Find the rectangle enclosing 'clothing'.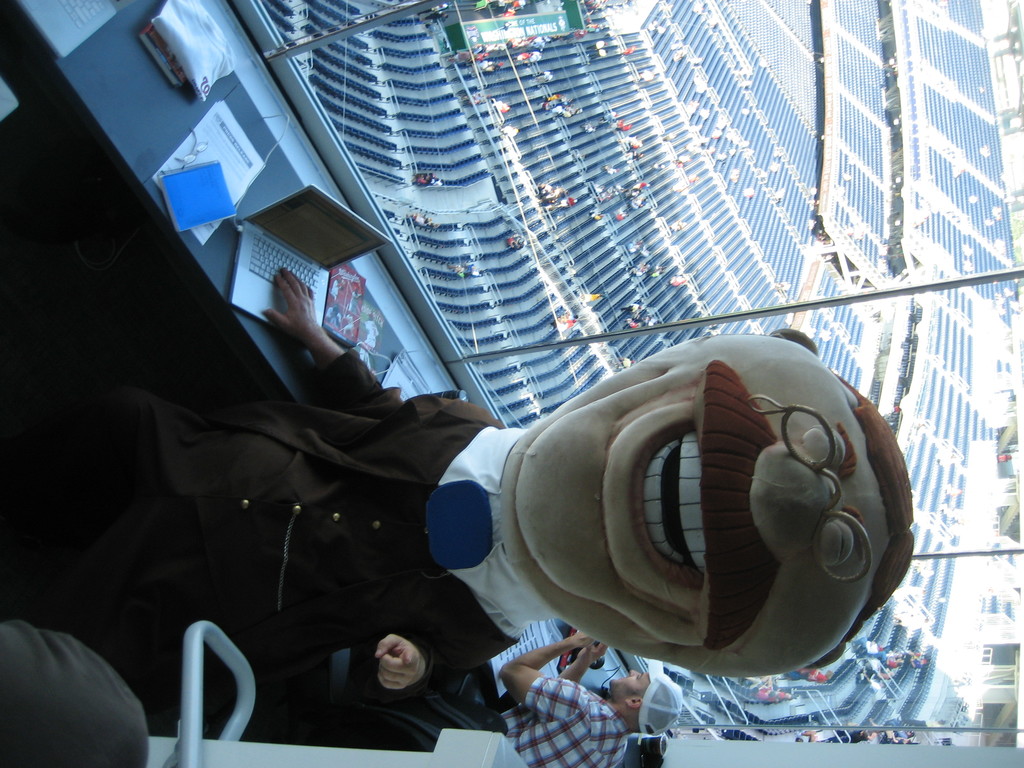
{"x1": 79, "y1": 253, "x2": 541, "y2": 753}.
